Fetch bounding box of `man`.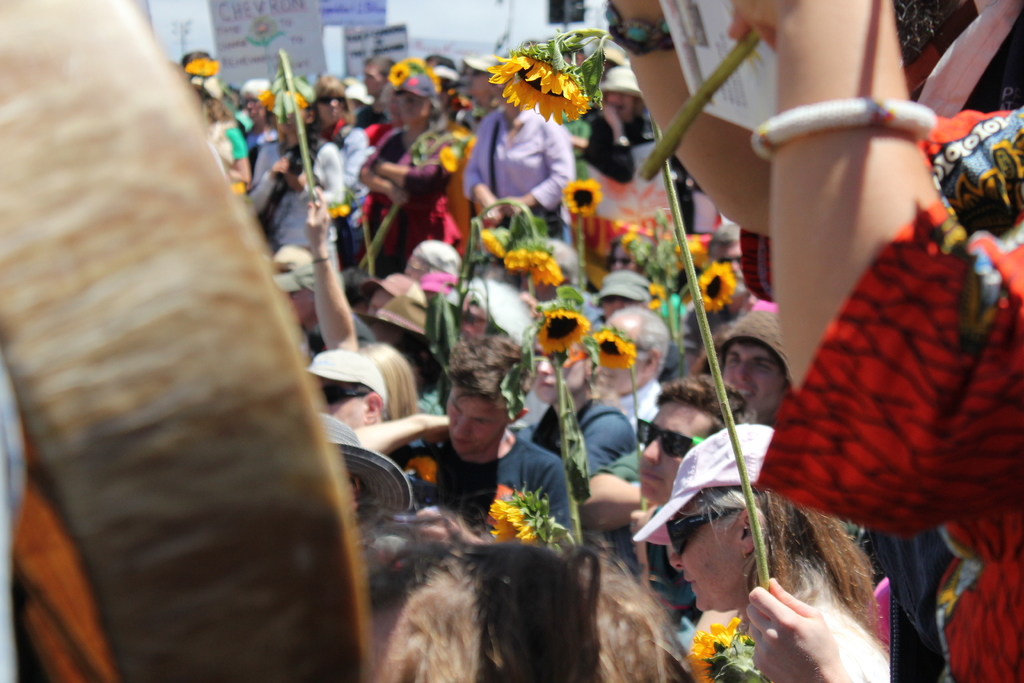
Bbox: box(361, 267, 429, 335).
